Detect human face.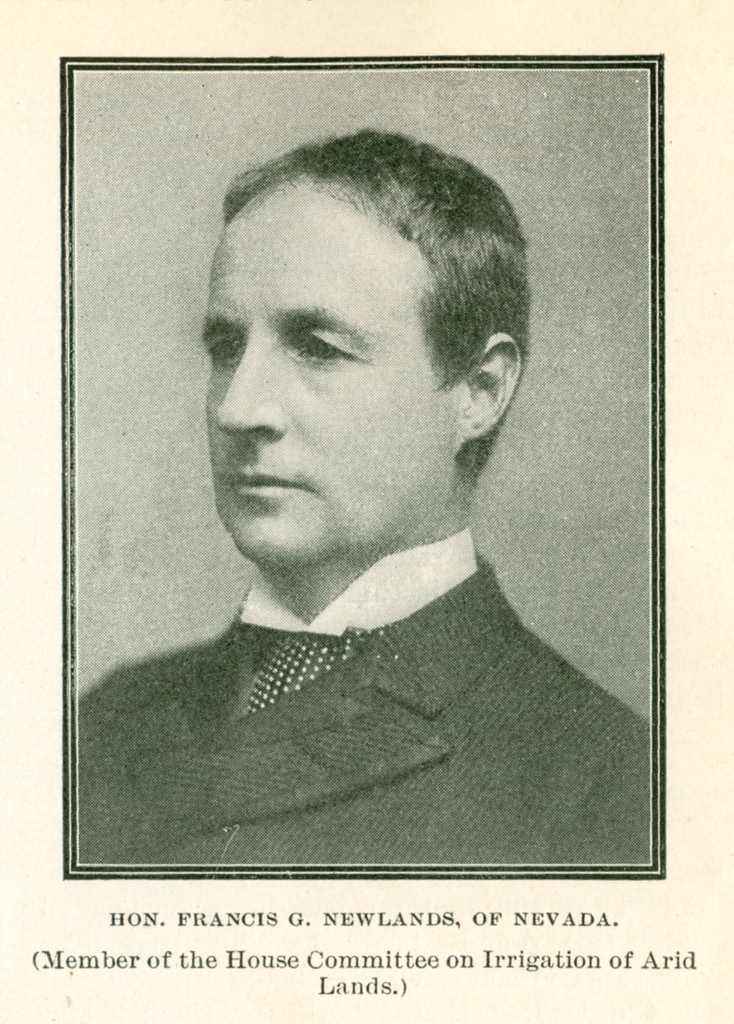
Detected at {"x1": 202, "y1": 186, "x2": 463, "y2": 576}.
